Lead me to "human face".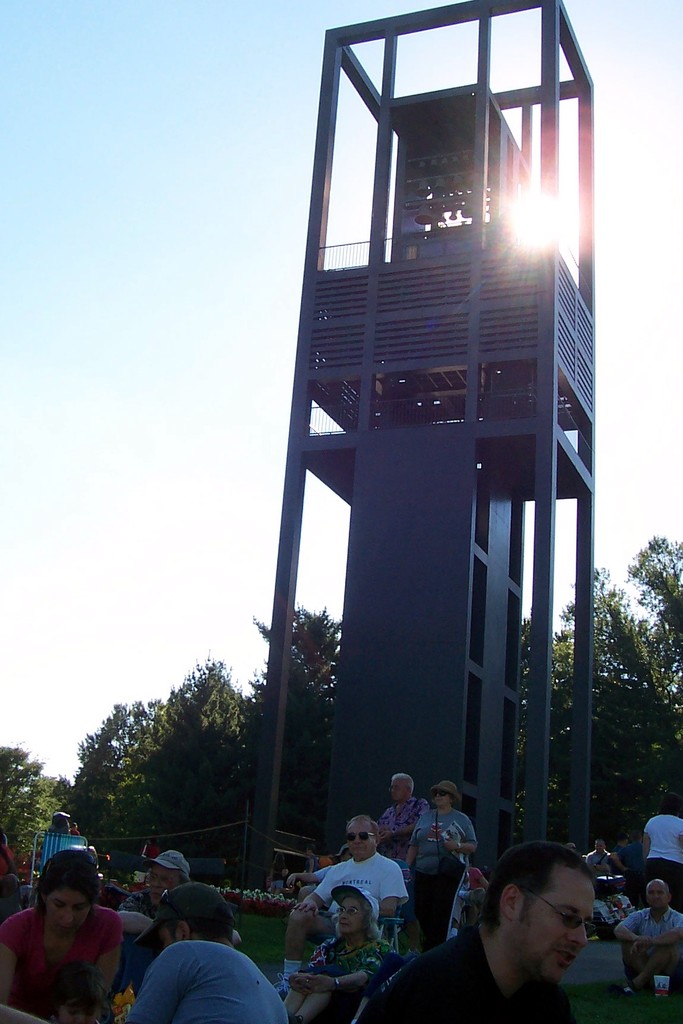
Lead to [x1=647, y1=881, x2=668, y2=909].
